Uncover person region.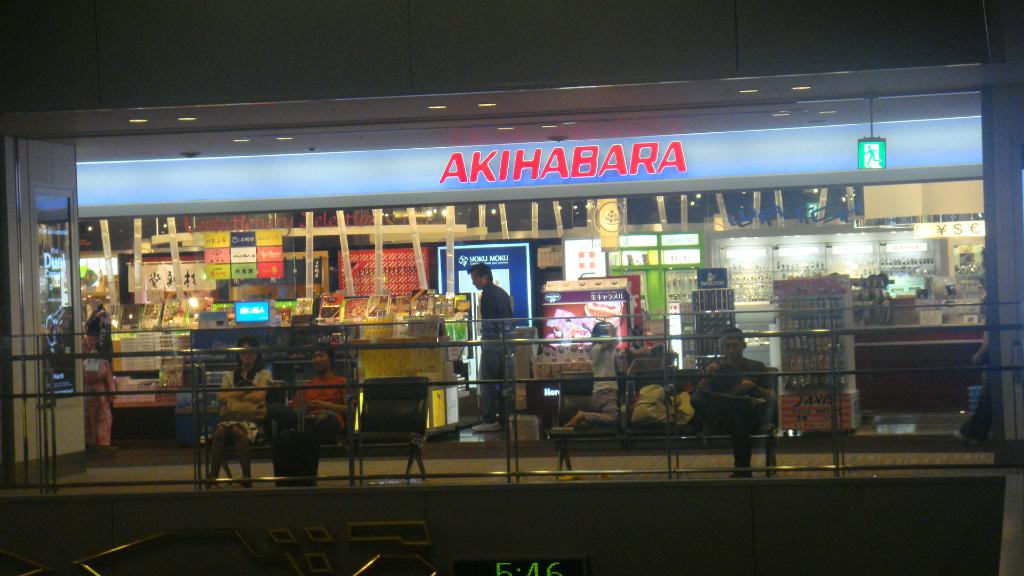
Uncovered: pyautogui.locateOnScreen(715, 333, 779, 460).
